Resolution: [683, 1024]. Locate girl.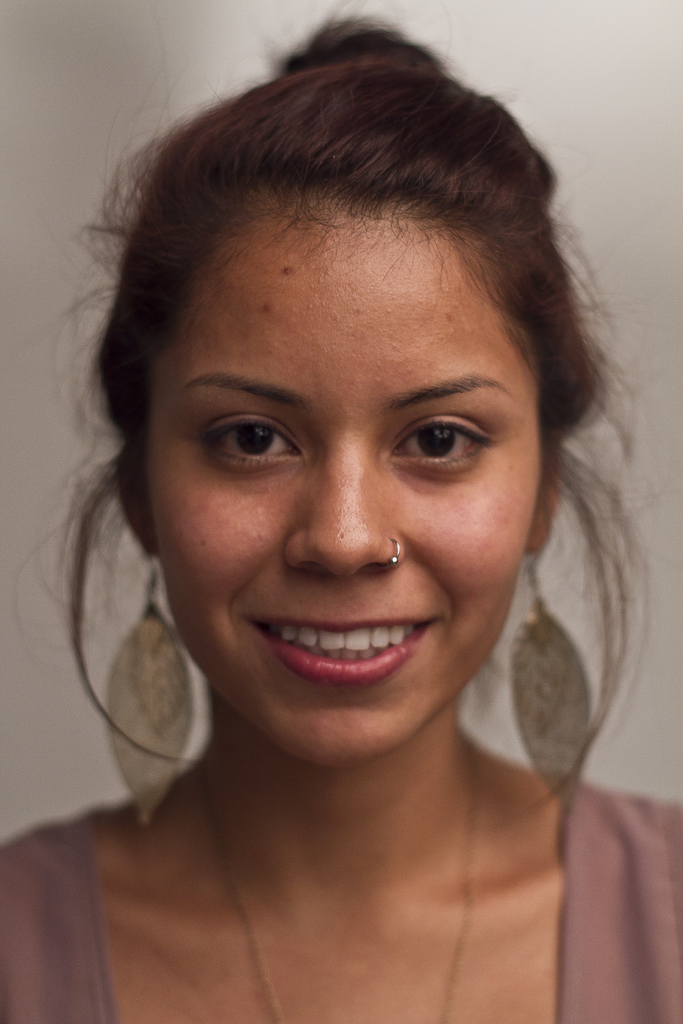
Rect(0, 1, 682, 1023).
